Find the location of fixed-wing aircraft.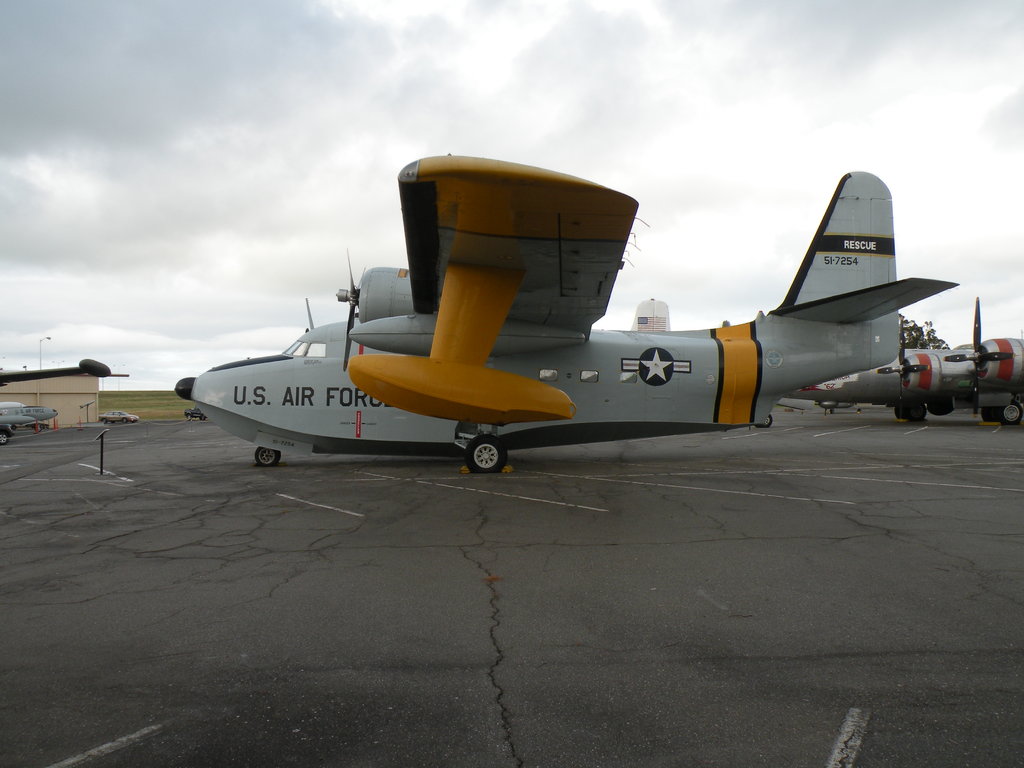
Location: crop(629, 292, 673, 336).
